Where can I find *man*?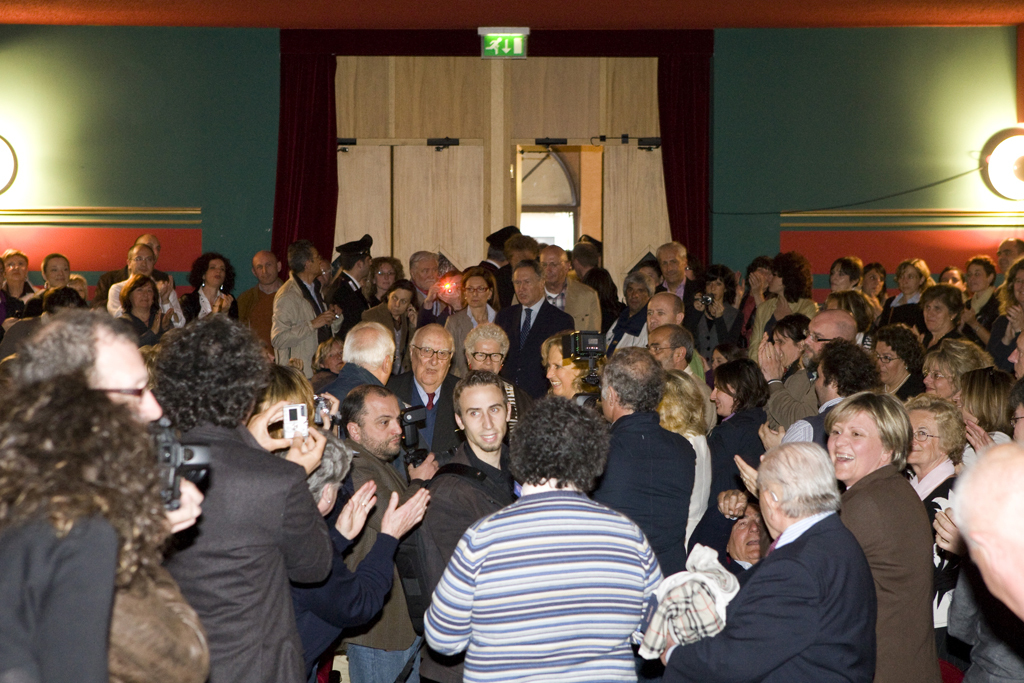
You can find it at x1=327, y1=225, x2=368, y2=334.
